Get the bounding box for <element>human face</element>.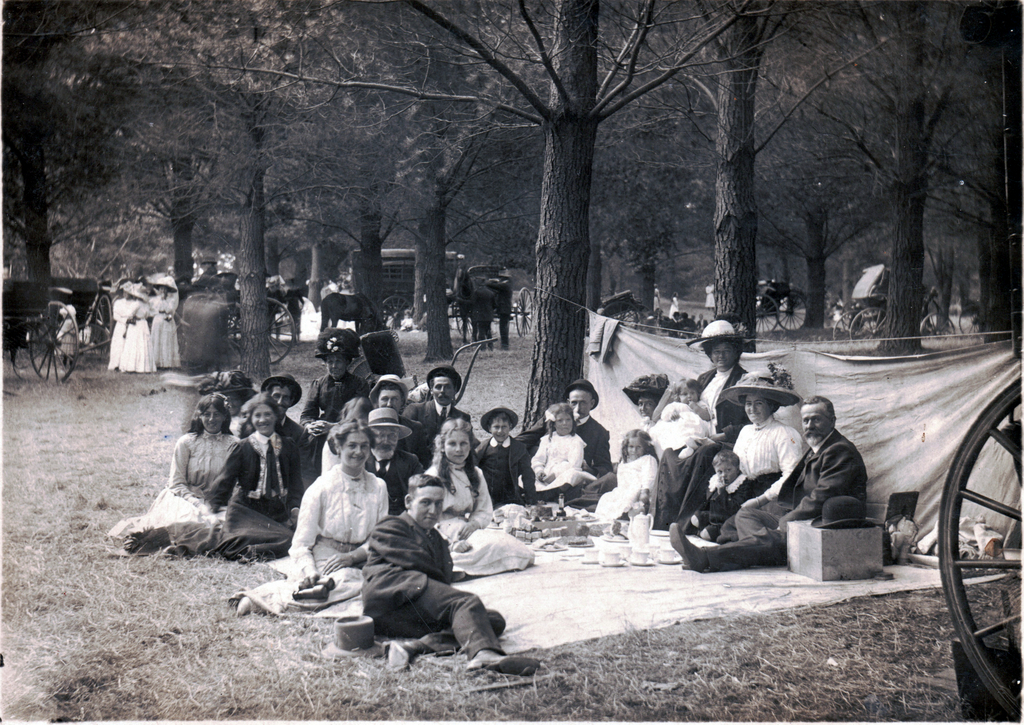
570:391:590:415.
